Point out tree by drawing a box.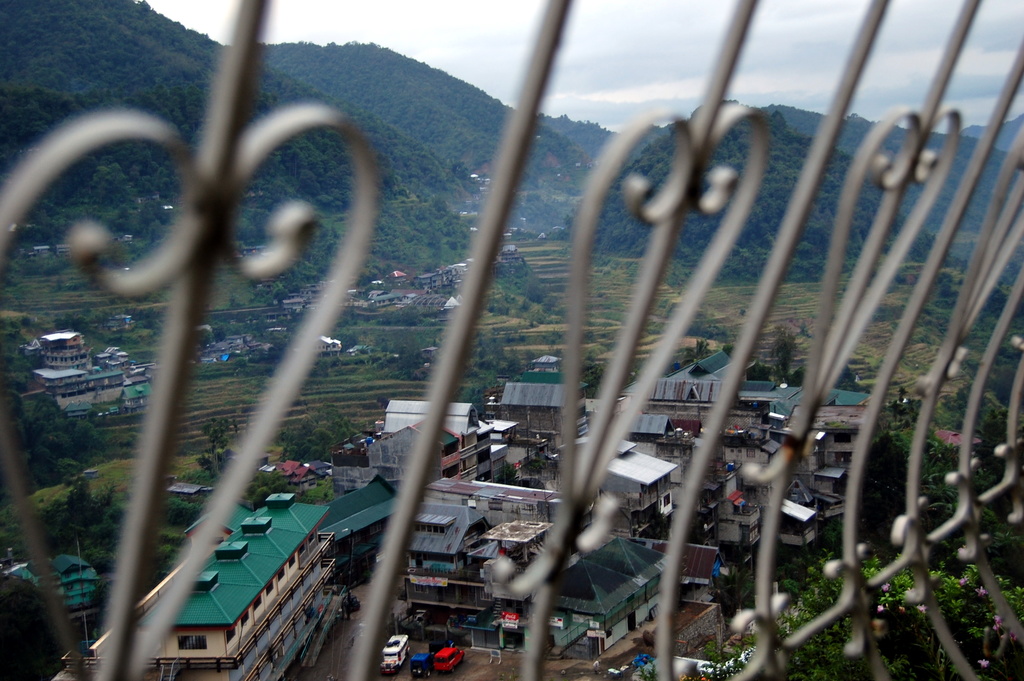
[x1=275, y1=393, x2=359, y2=466].
